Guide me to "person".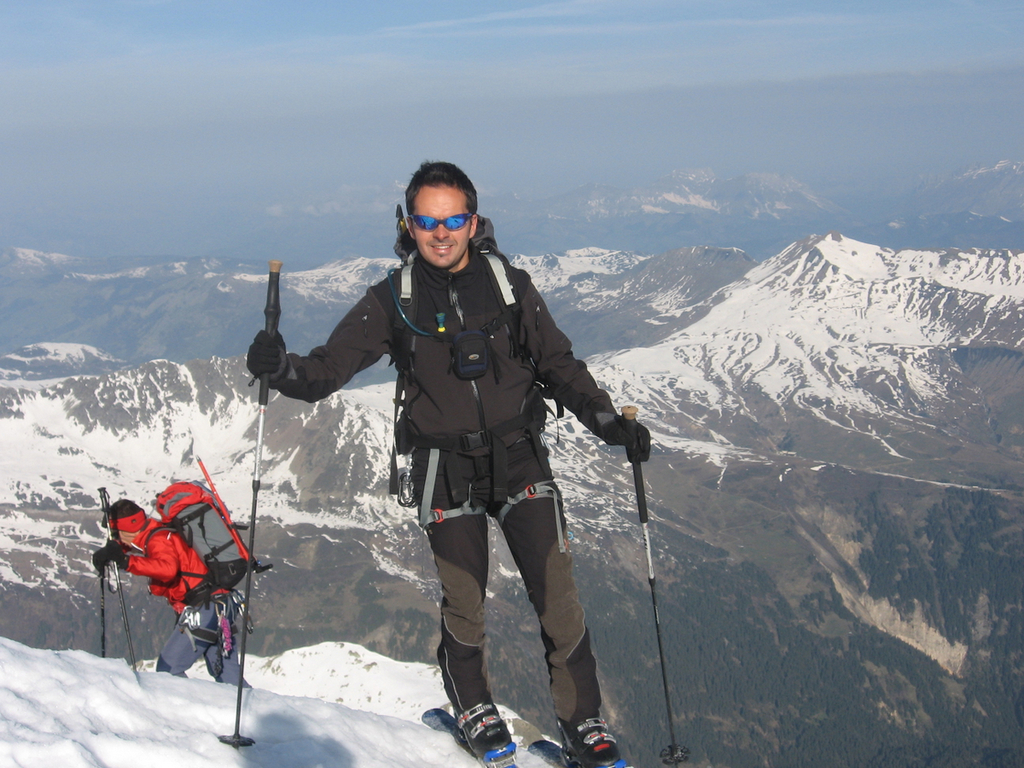
Guidance: 249/158/658/767.
